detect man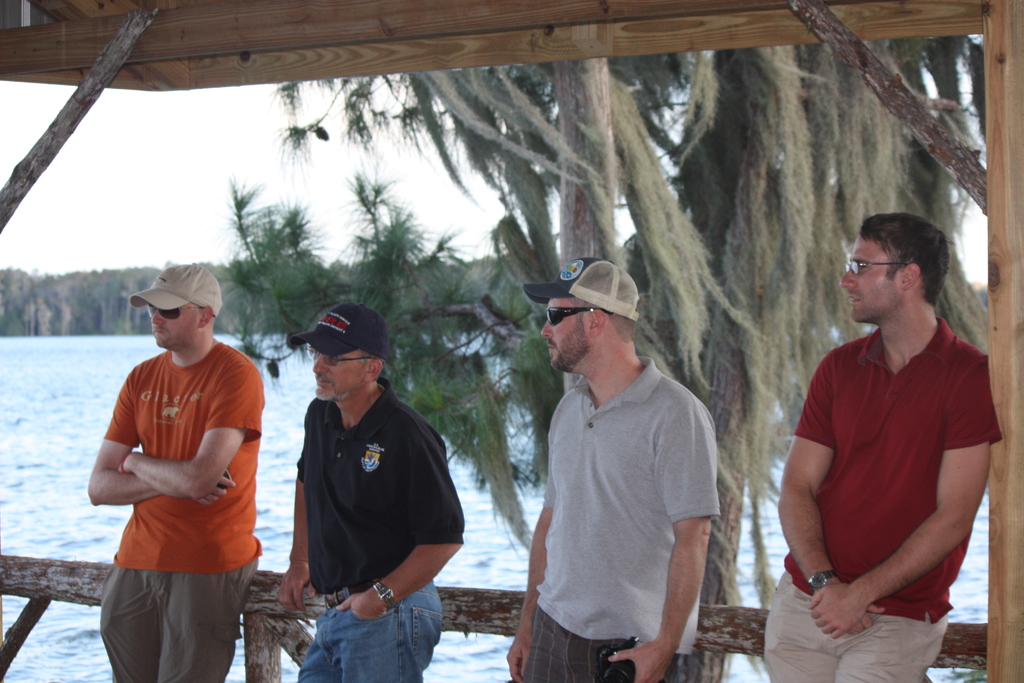
select_region(77, 266, 265, 682)
